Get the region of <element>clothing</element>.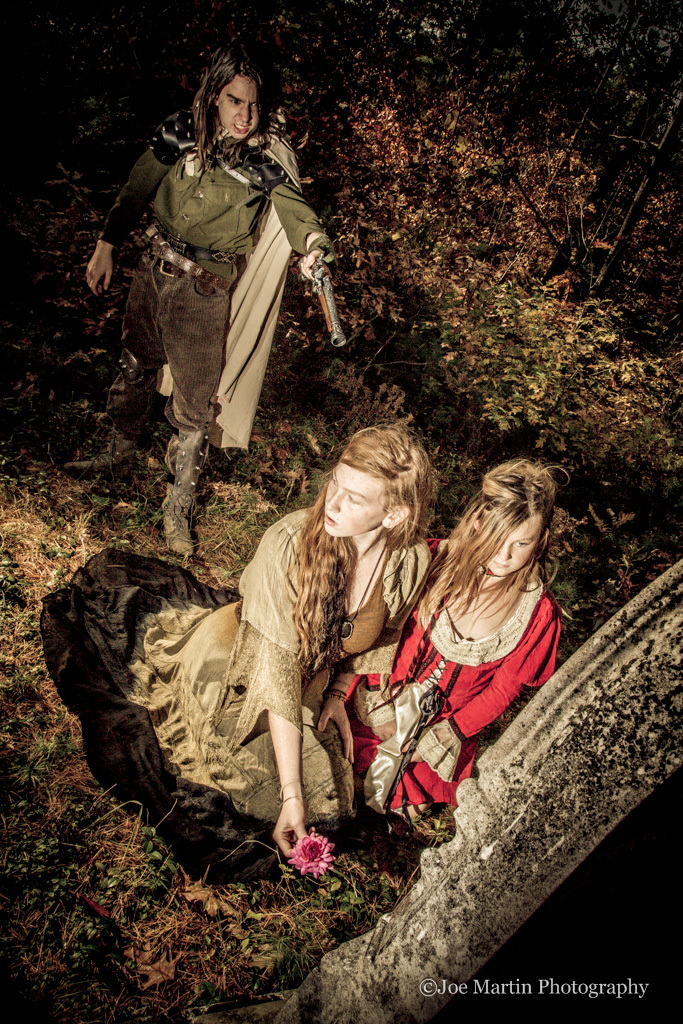
{"x1": 32, "y1": 489, "x2": 424, "y2": 893}.
